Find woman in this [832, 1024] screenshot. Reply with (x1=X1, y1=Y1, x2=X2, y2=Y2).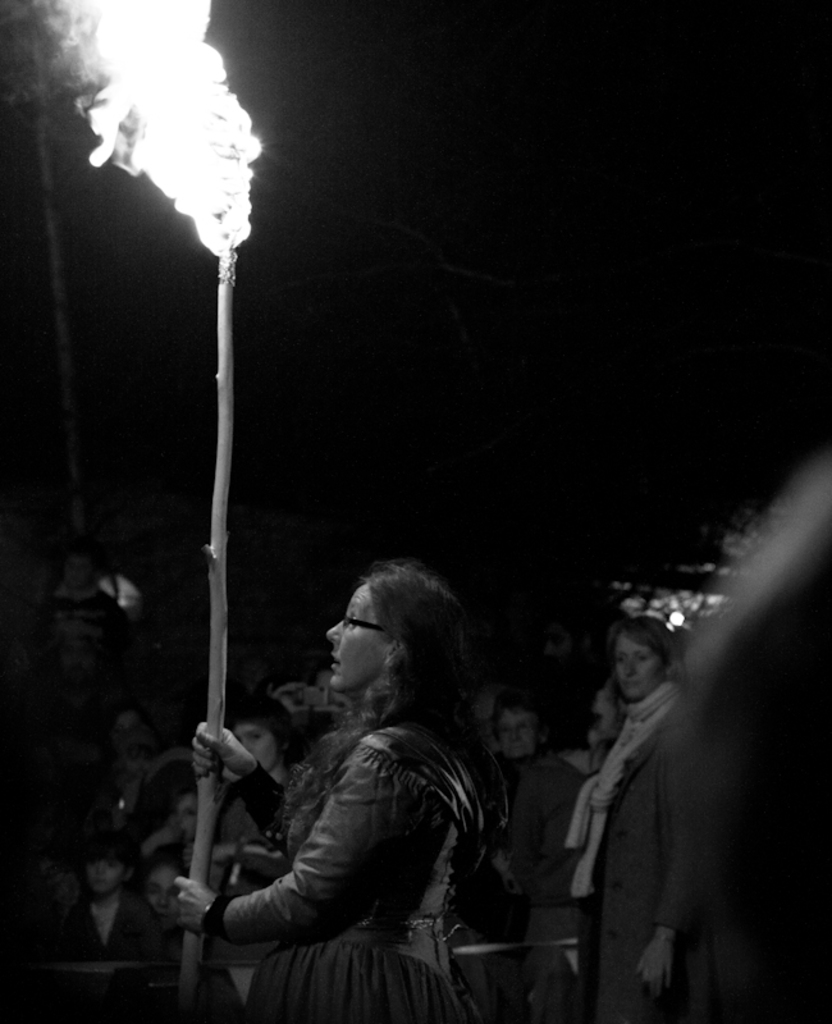
(x1=490, y1=690, x2=579, y2=1012).
